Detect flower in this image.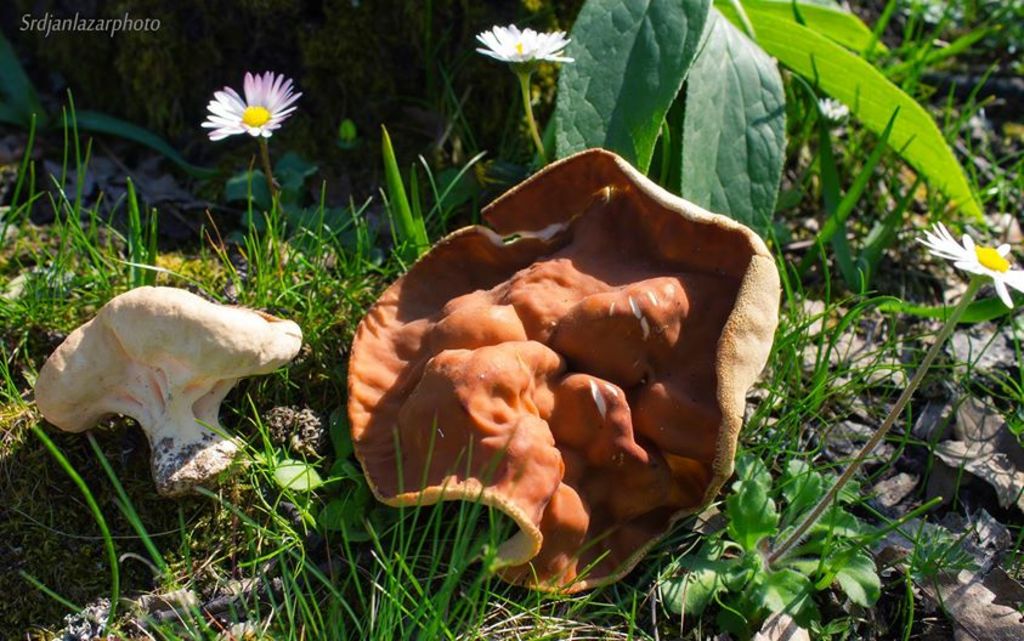
Detection: rect(473, 18, 573, 72).
